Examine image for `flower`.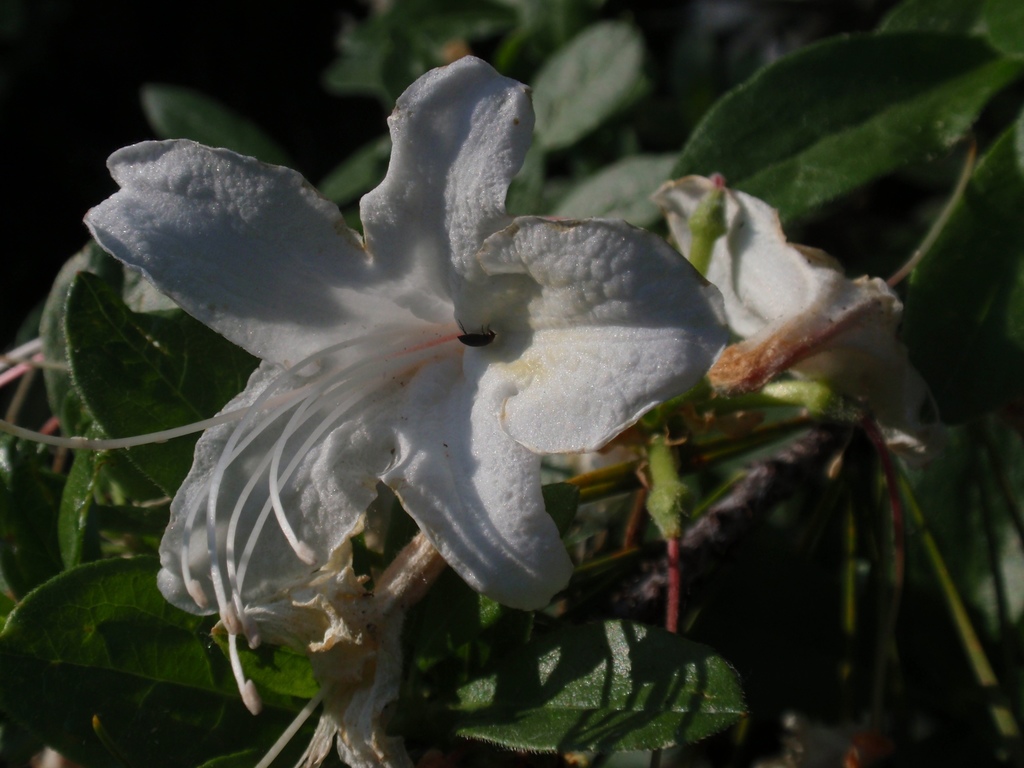
Examination result: x1=122, y1=56, x2=749, y2=682.
